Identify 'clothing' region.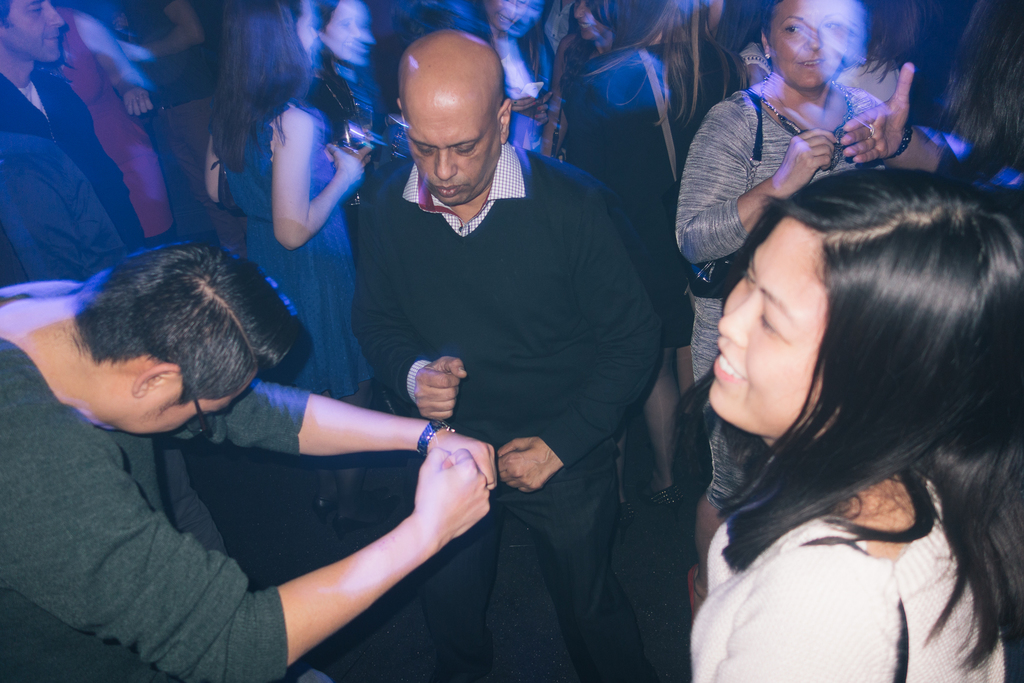
Region: rect(257, 65, 376, 405).
